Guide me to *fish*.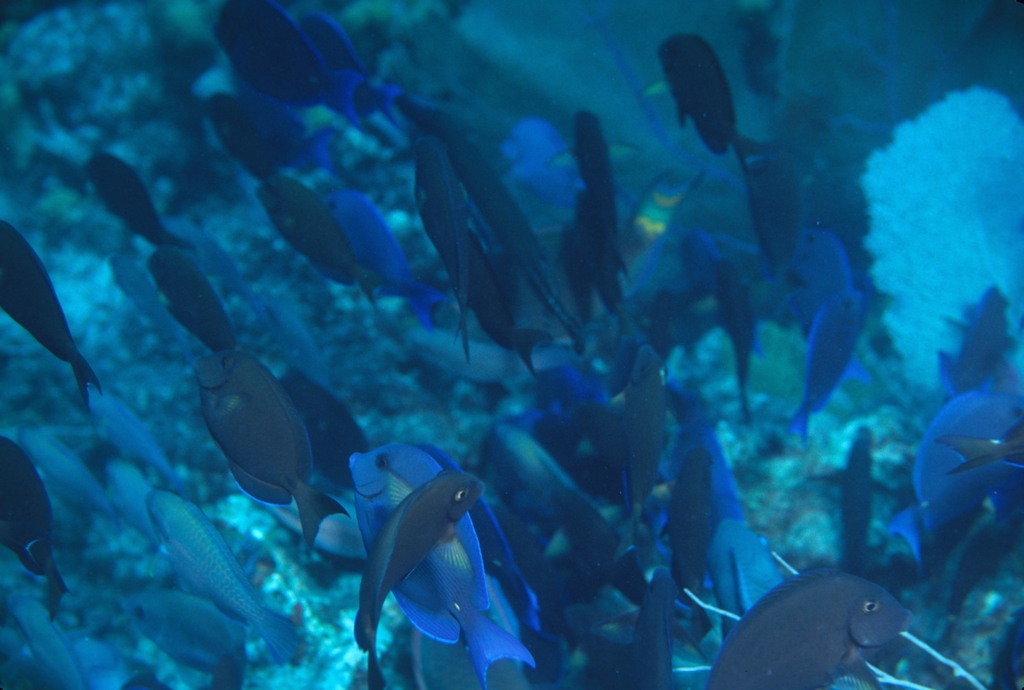
Guidance: select_region(579, 102, 626, 269).
